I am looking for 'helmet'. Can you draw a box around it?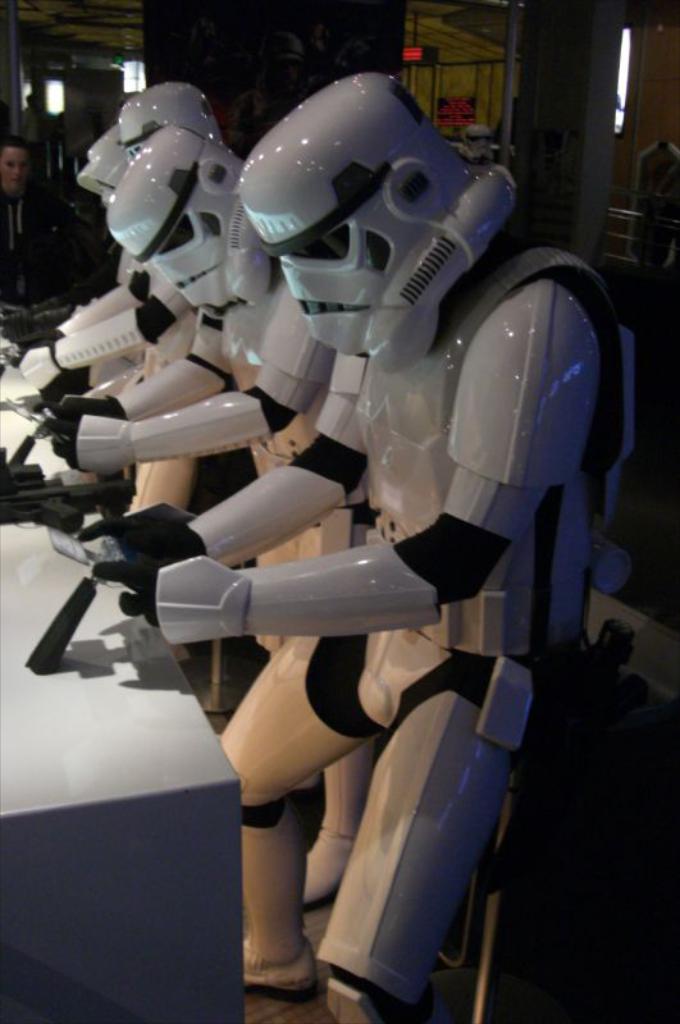
Sure, the bounding box is 223,77,531,362.
